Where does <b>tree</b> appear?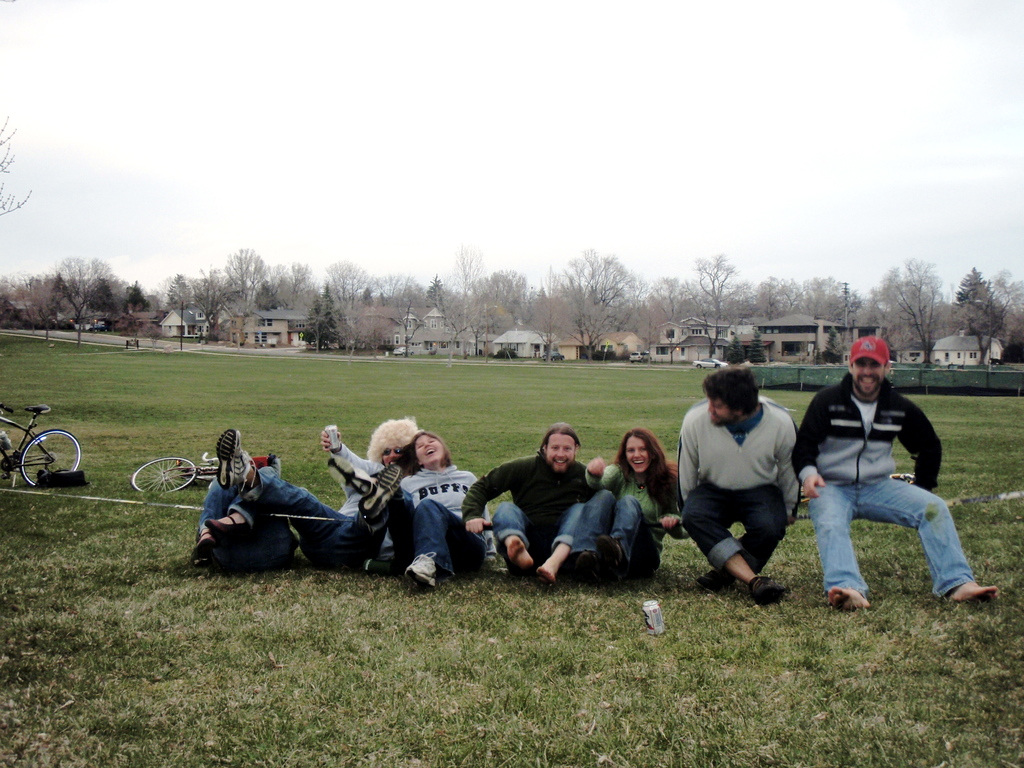
Appears at detection(429, 239, 495, 364).
